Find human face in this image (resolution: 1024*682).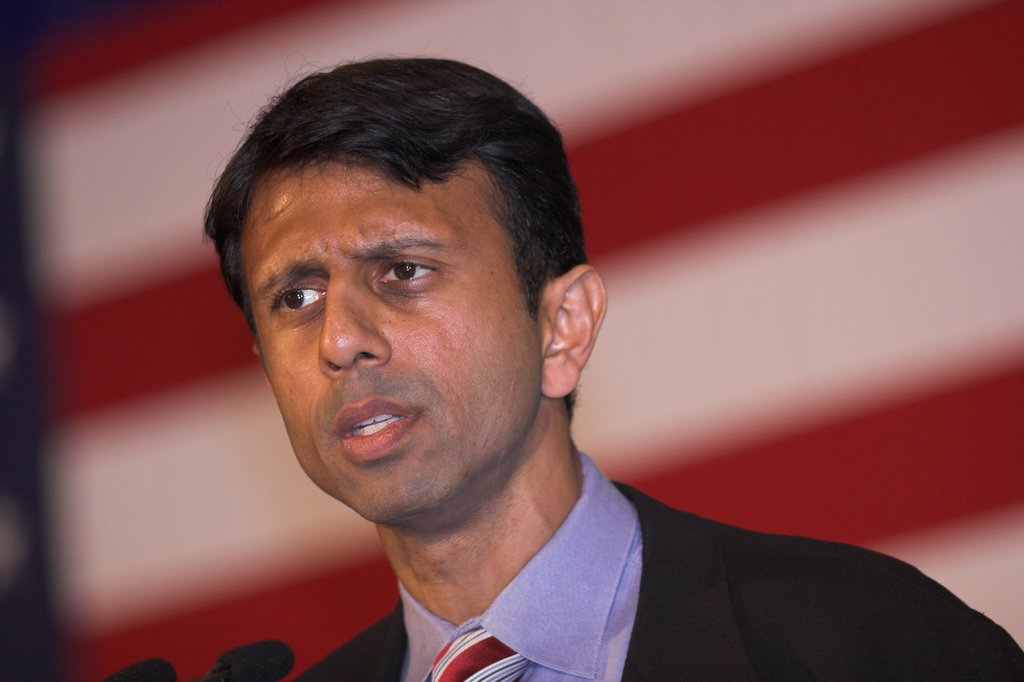
x1=247 y1=166 x2=541 y2=522.
